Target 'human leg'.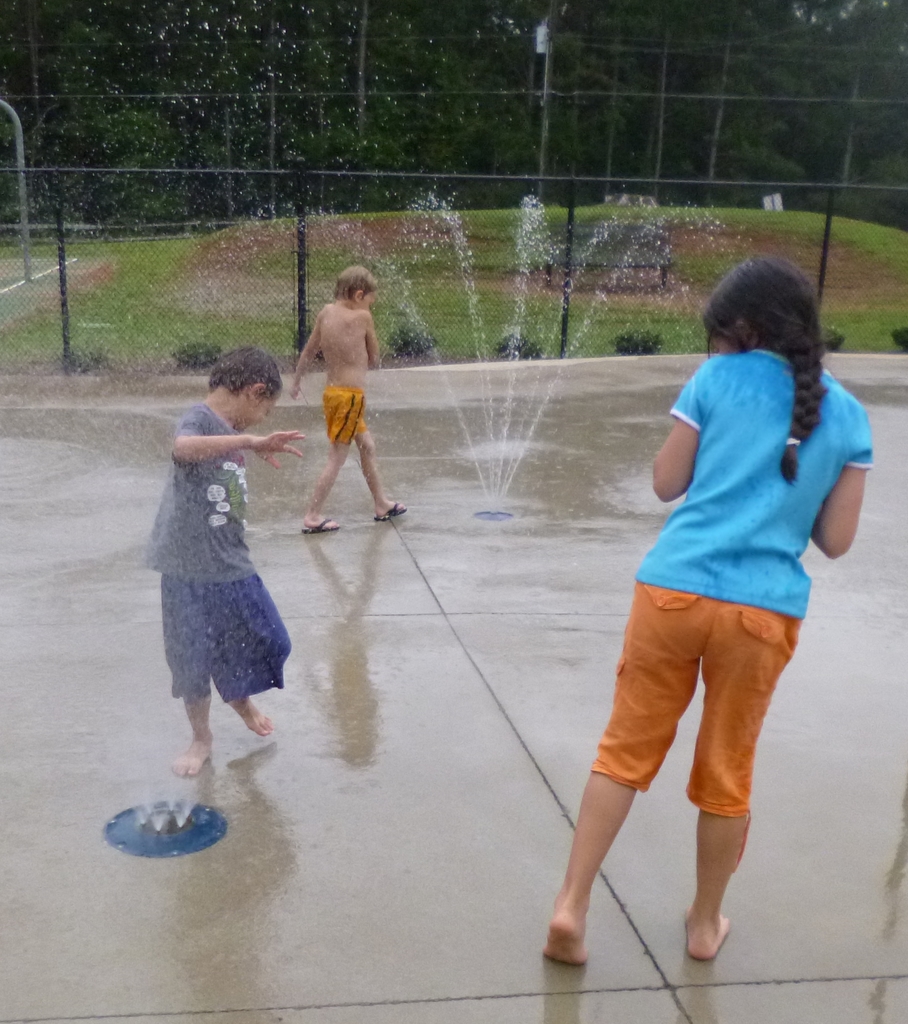
Target region: bbox=(704, 622, 809, 958).
